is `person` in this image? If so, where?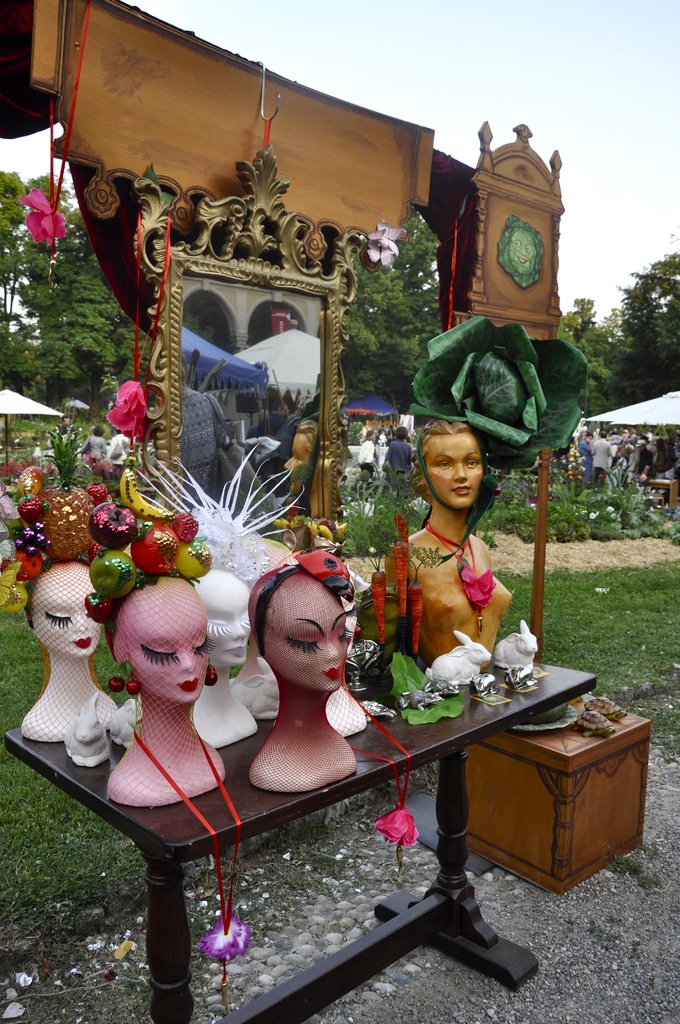
Yes, at left=591, top=433, right=612, bottom=488.
